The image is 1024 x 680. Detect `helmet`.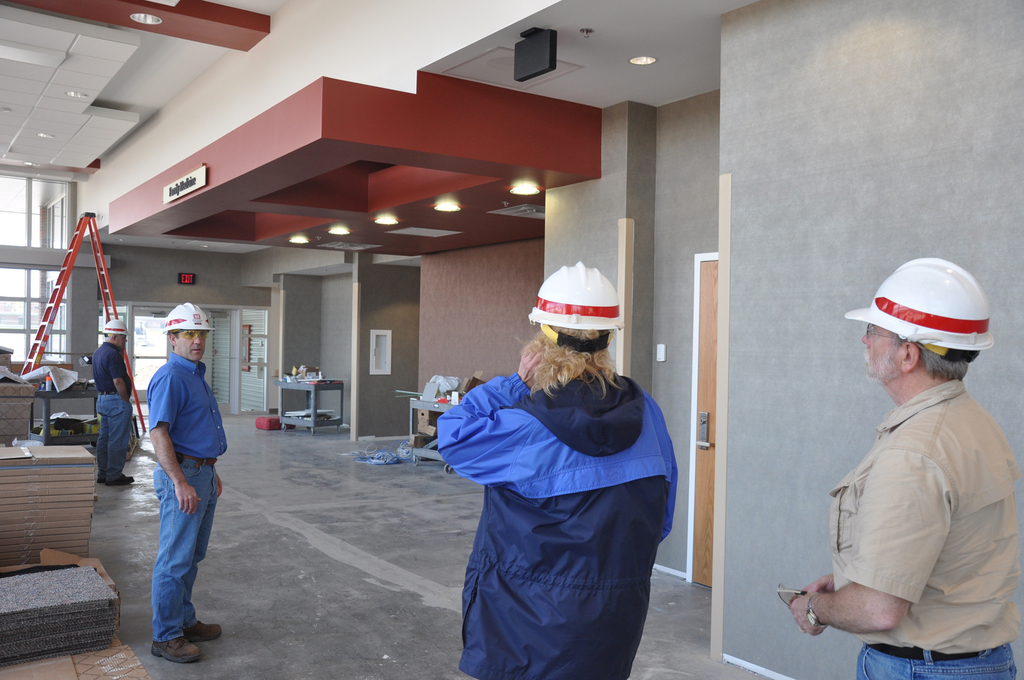
Detection: <bbox>103, 317, 131, 337</bbox>.
